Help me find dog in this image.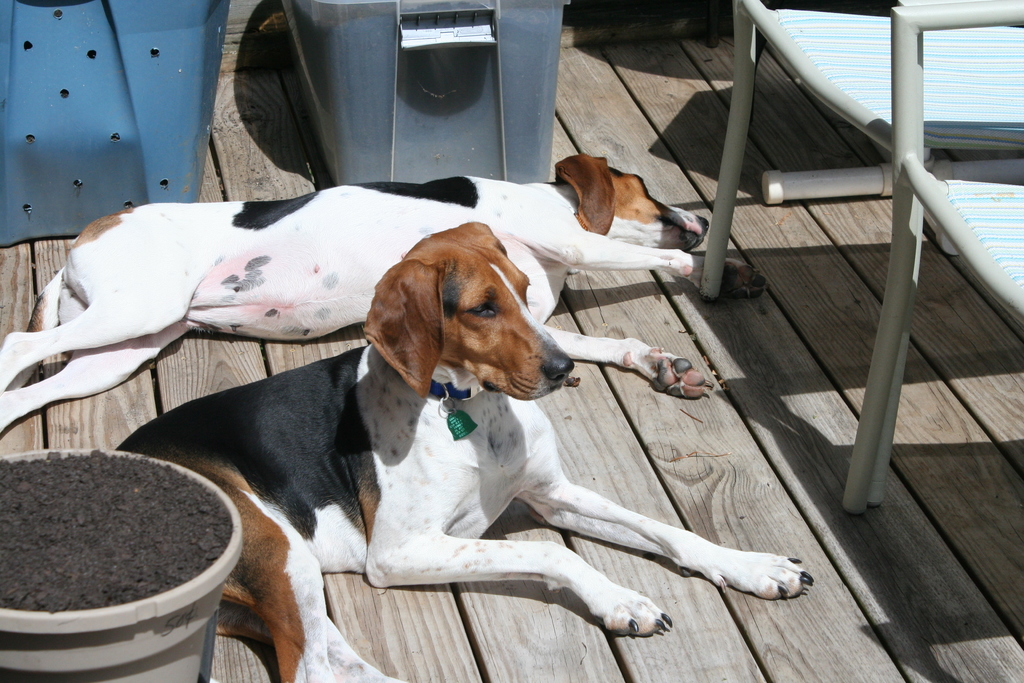
Found it: 0,153,764,441.
